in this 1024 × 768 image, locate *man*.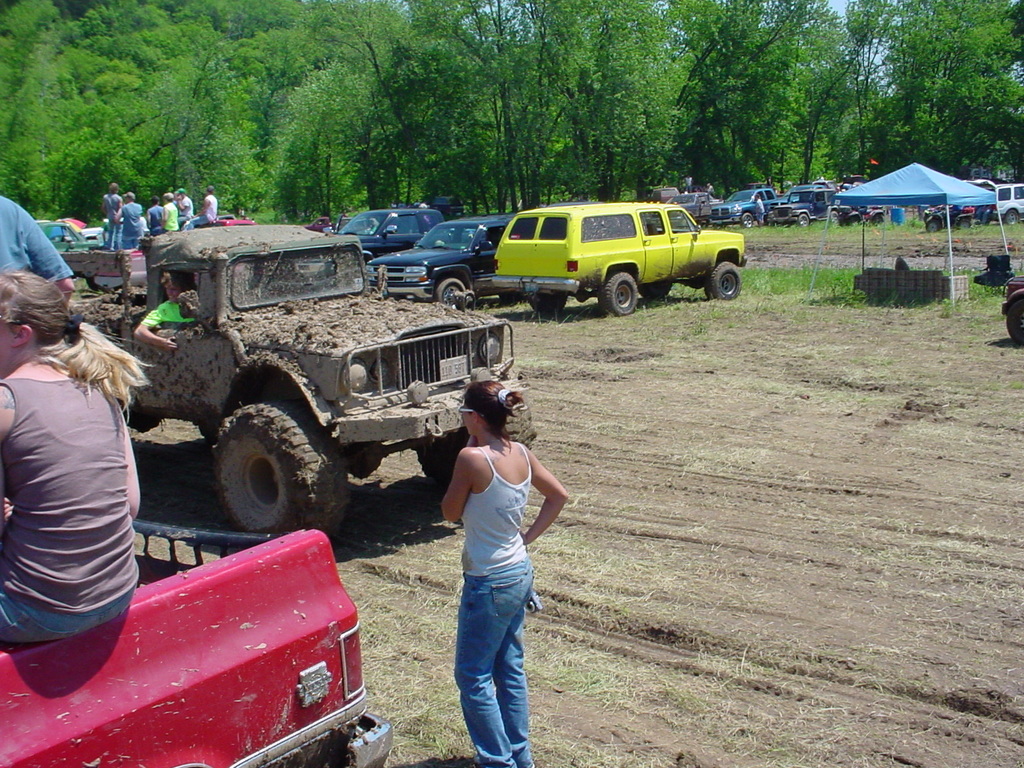
Bounding box: {"x1": 0, "y1": 191, "x2": 72, "y2": 322}.
